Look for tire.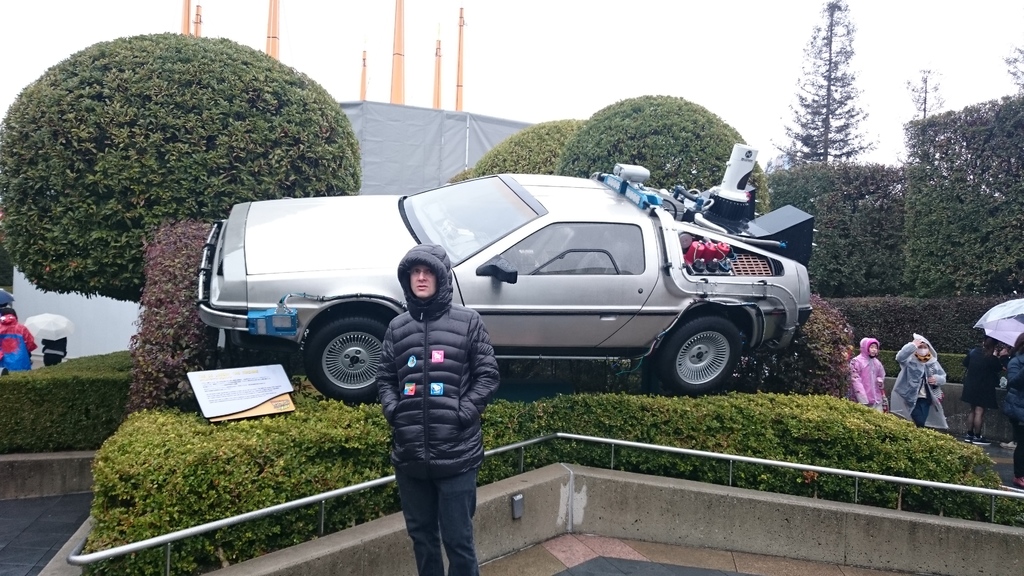
Found: x1=651 y1=314 x2=742 y2=394.
